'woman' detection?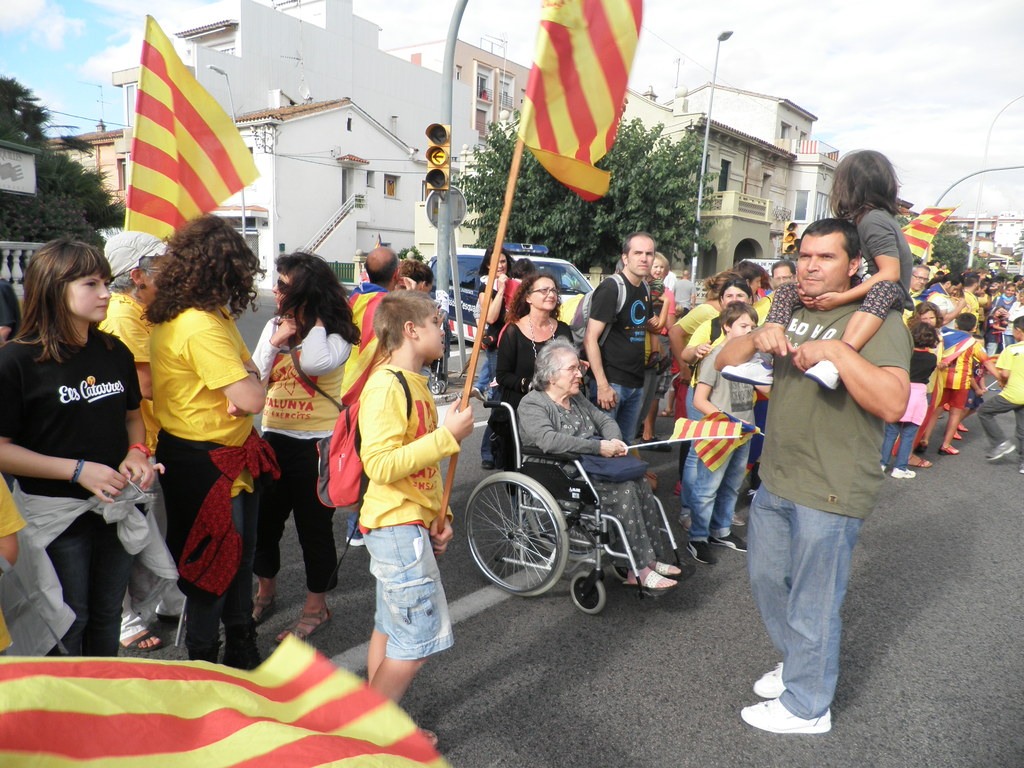
BBox(989, 280, 1021, 315)
